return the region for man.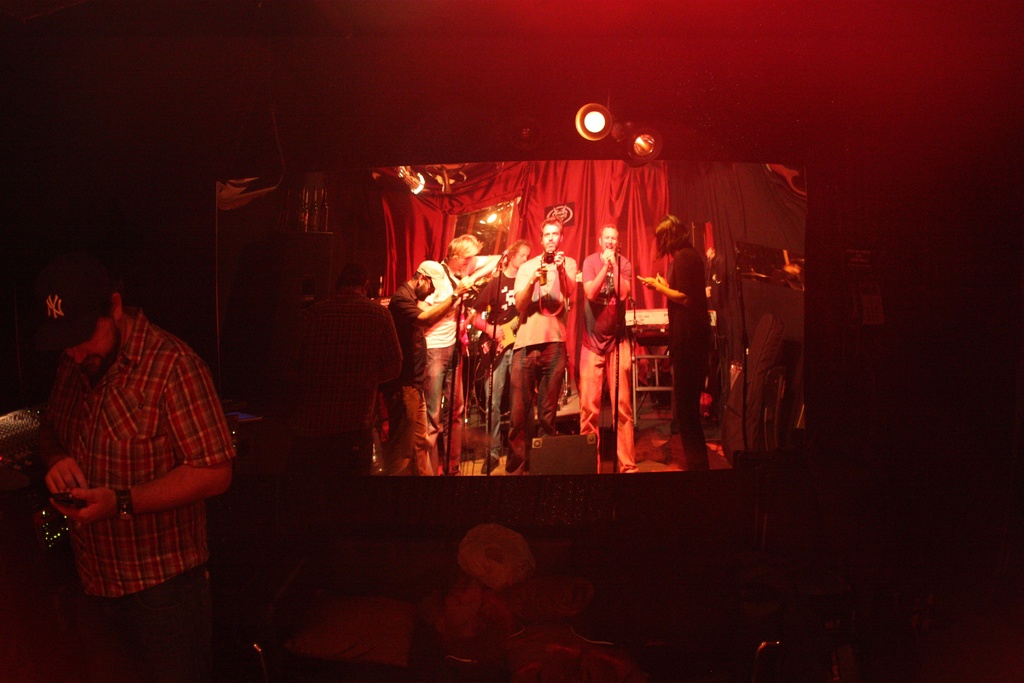
(382, 260, 472, 477).
